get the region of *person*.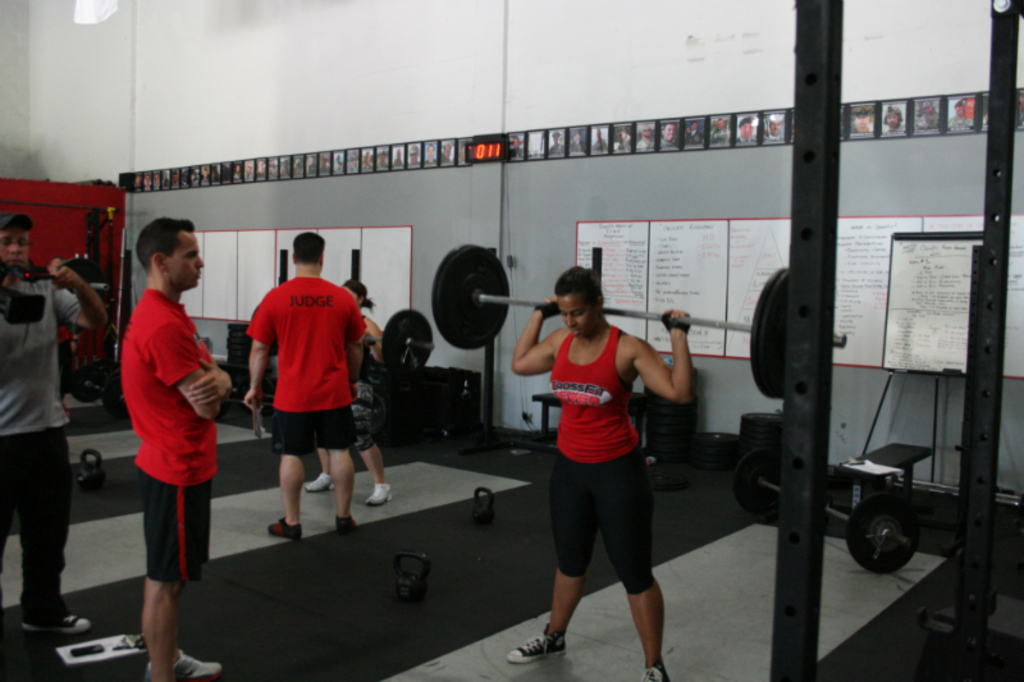
[x1=508, y1=256, x2=701, y2=681].
